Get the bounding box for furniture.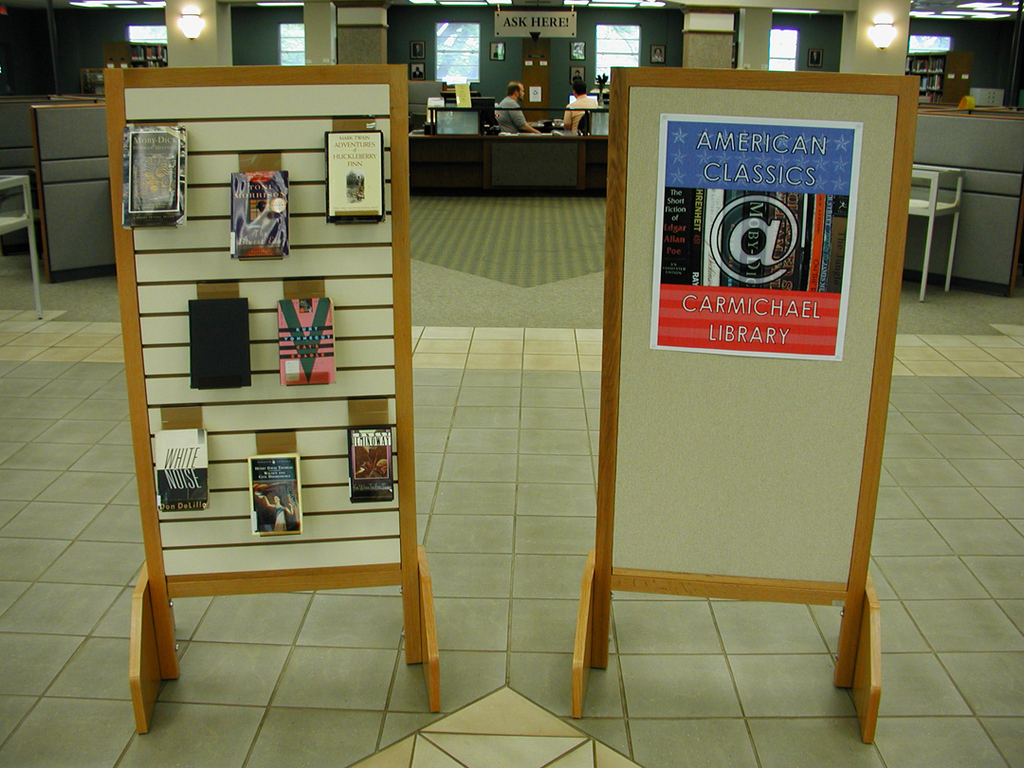
0, 172, 47, 320.
